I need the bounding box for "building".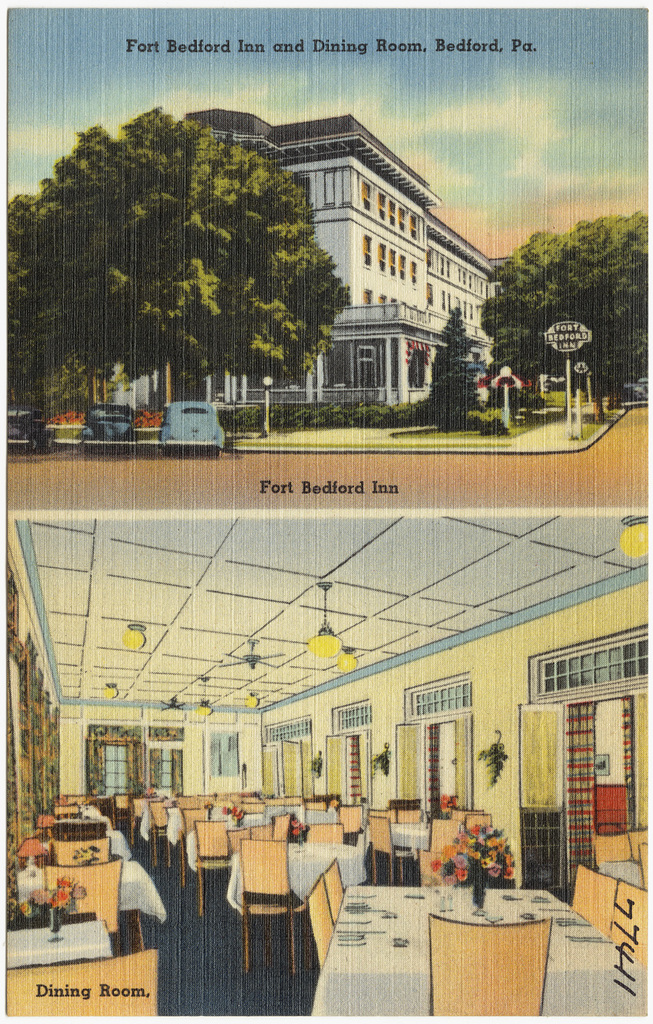
Here it is: detection(183, 117, 502, 413).
